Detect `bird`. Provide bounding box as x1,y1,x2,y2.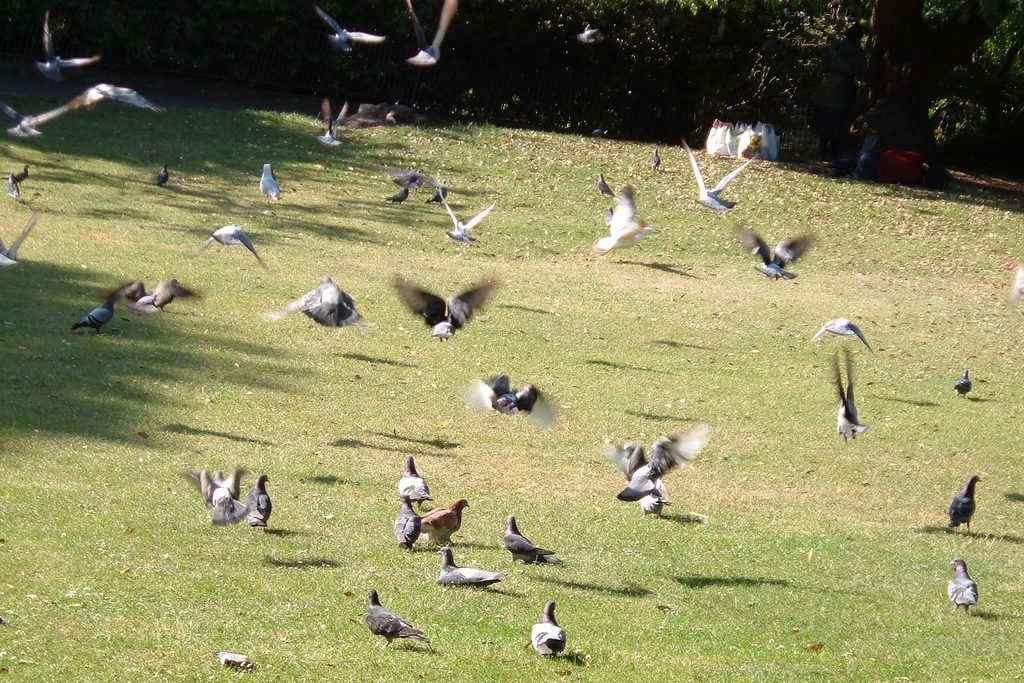
806,318,875,357.
